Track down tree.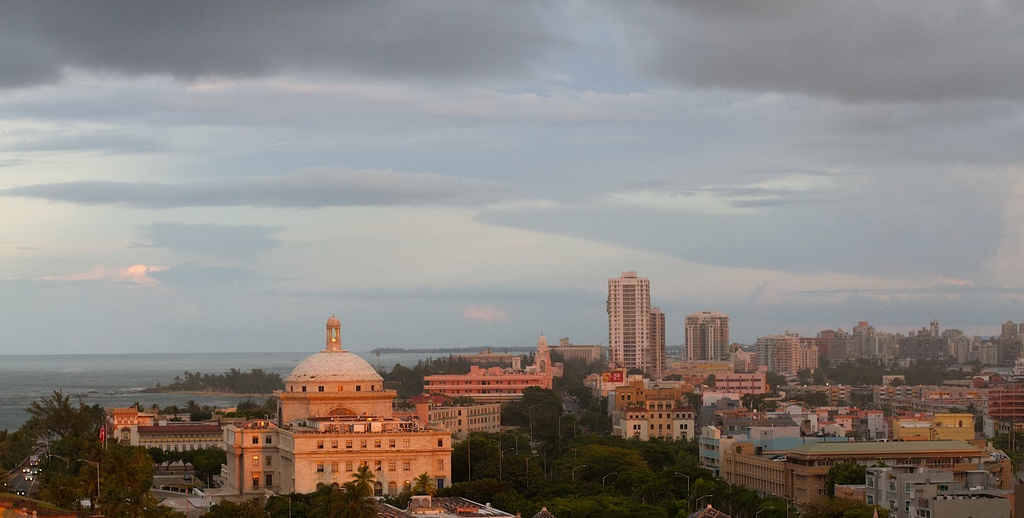
Tracked to rect(413, 472, 436, 498).
